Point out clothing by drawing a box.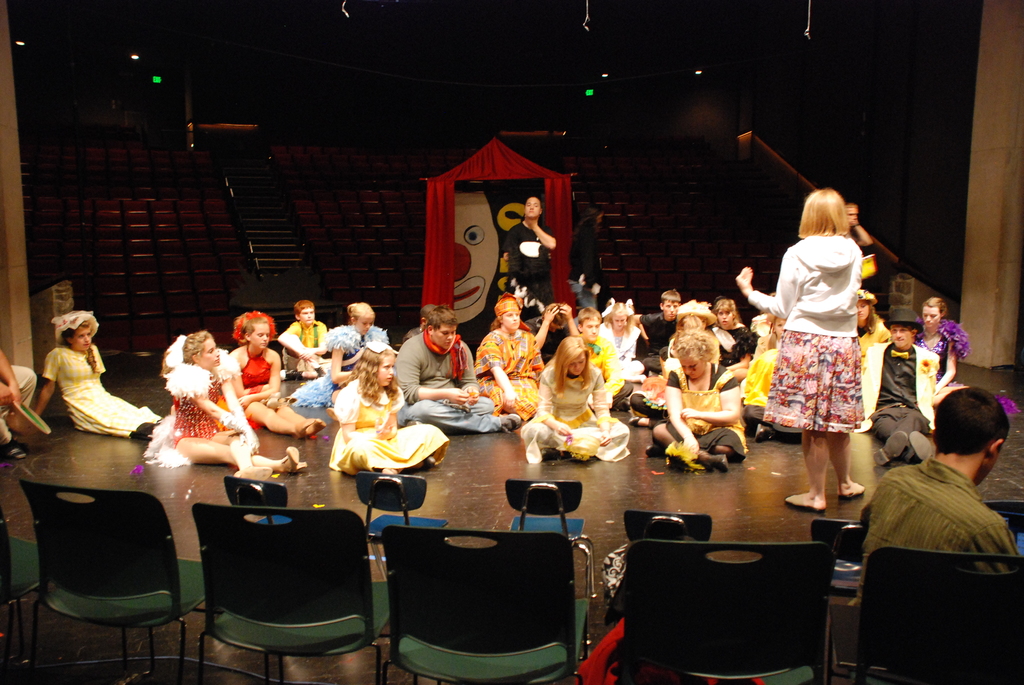
[1, 358, 39, 448].
